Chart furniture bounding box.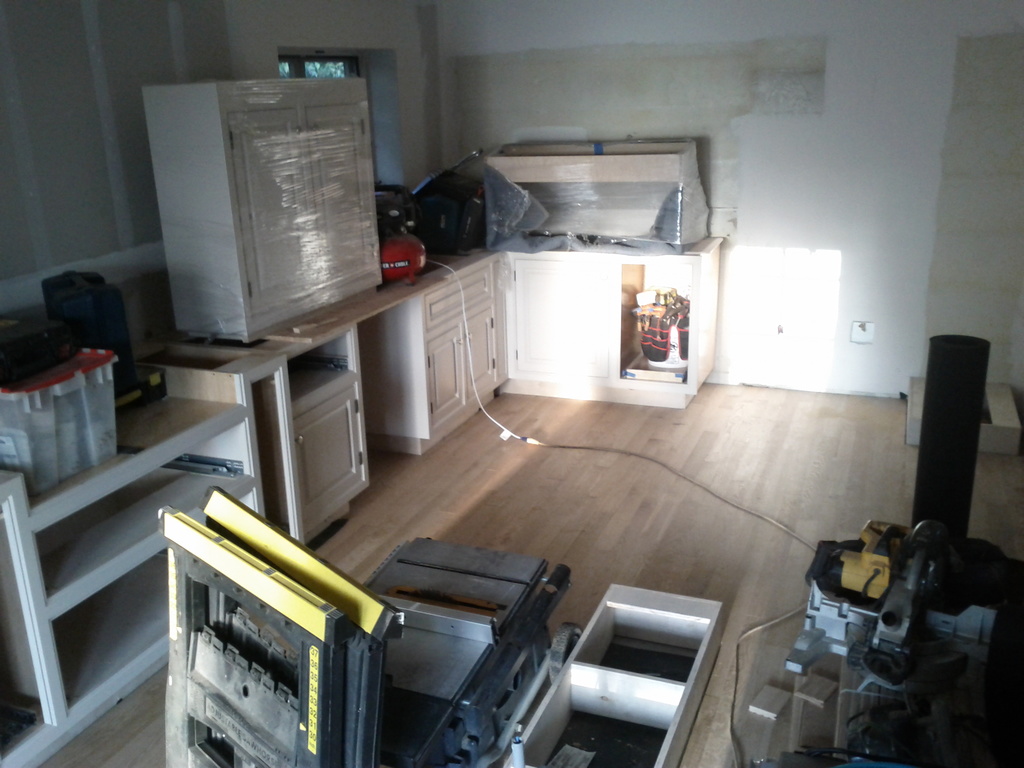
Charted: 190,485,583,767.
